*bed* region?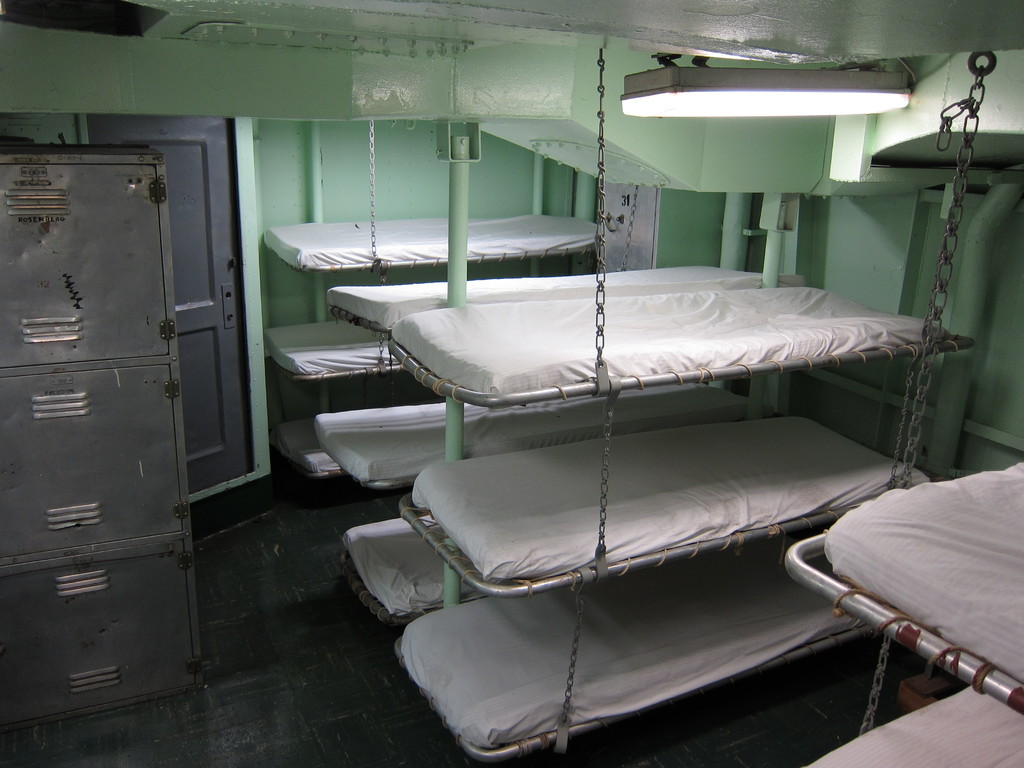
[271,402,362,484]
